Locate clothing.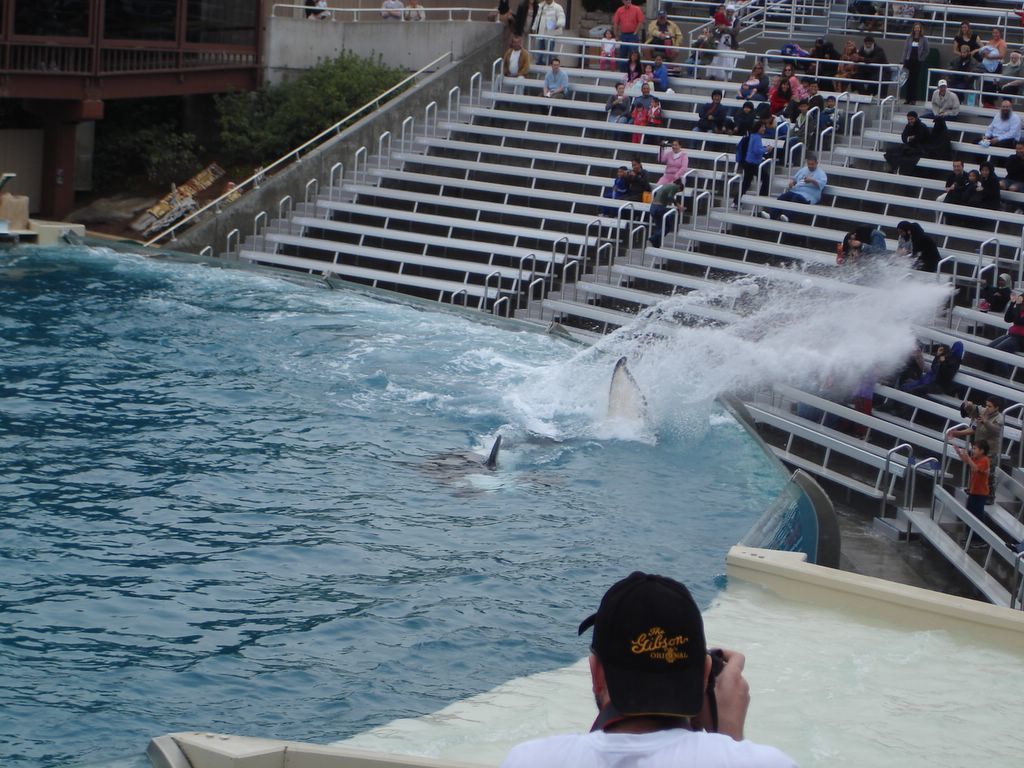
Bounding box: 642:60:672:91.
